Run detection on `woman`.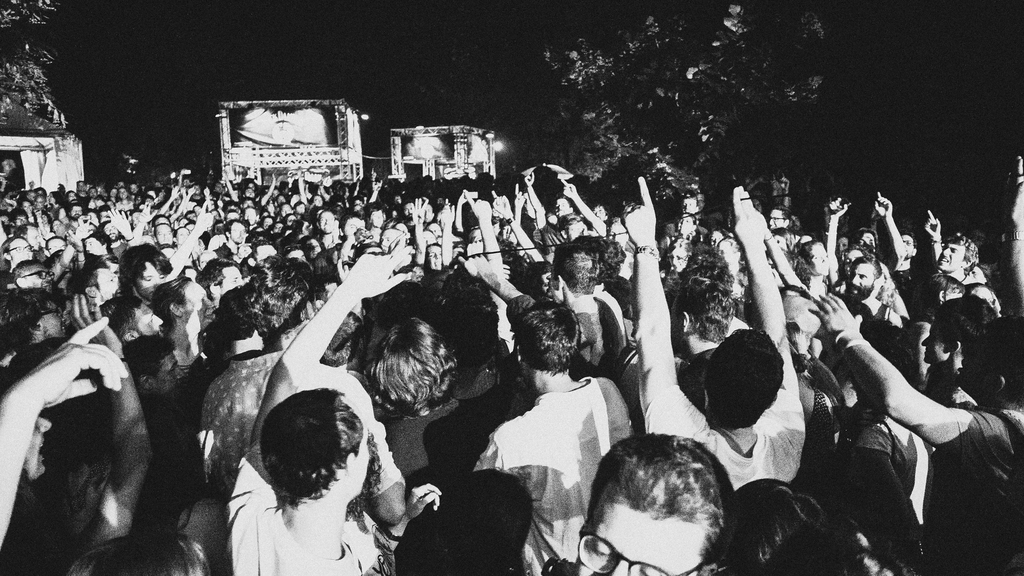
Result: 769/229/796/254.
